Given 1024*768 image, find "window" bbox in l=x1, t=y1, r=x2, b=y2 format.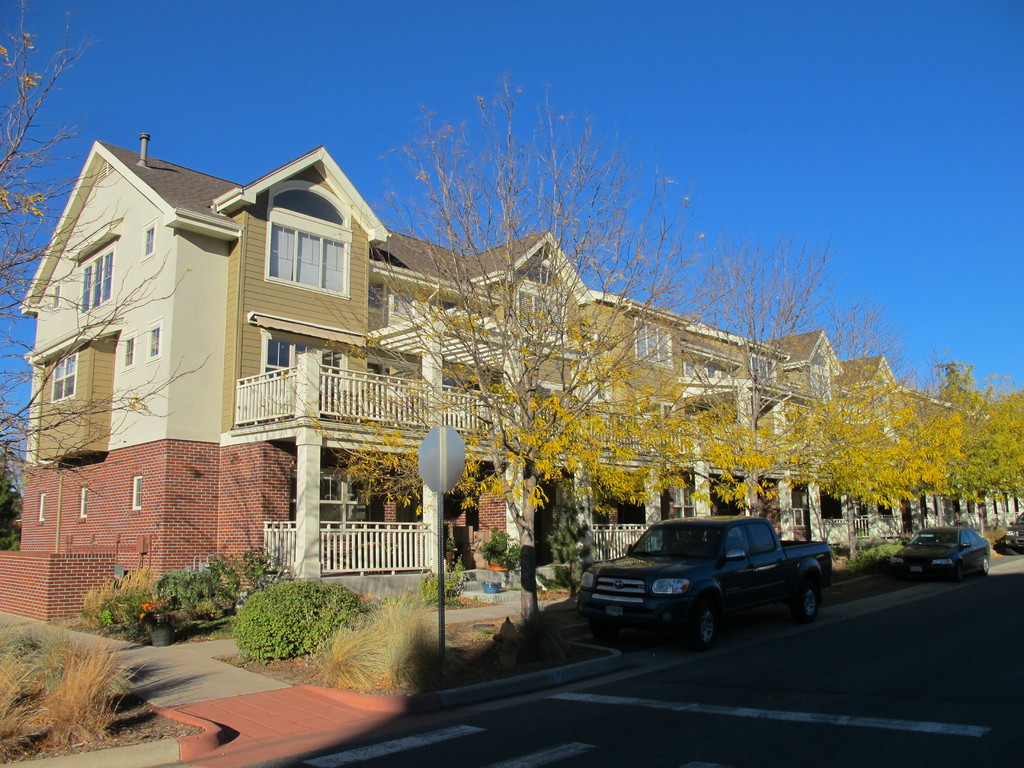
l=80, t=488, r=90, b=527.
